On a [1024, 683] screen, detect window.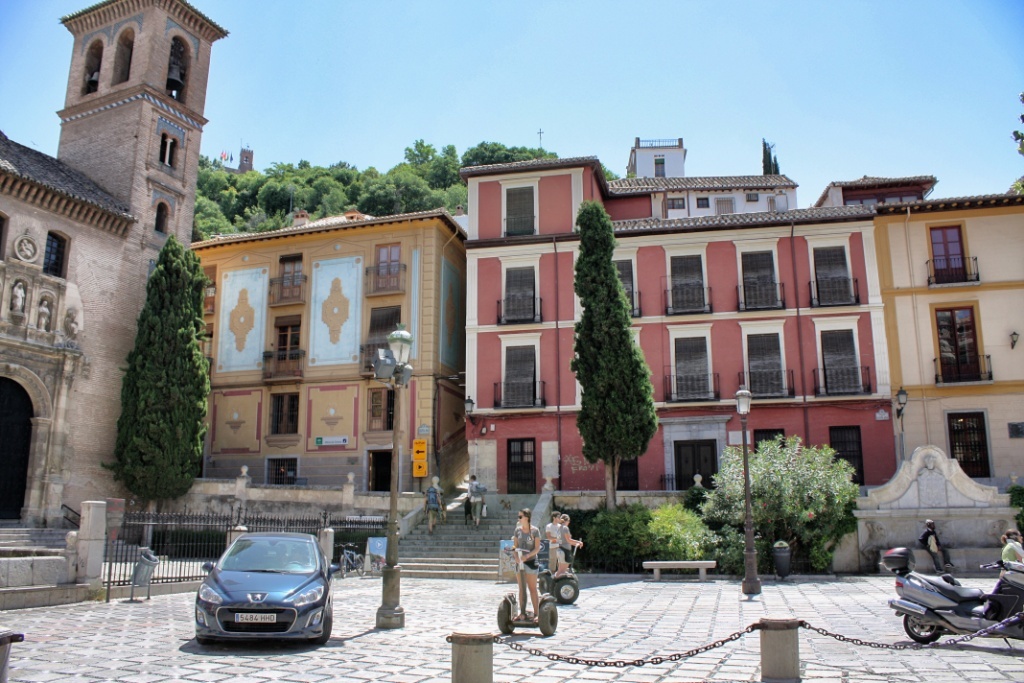
<region>665, 196, 688, 212</region>.
